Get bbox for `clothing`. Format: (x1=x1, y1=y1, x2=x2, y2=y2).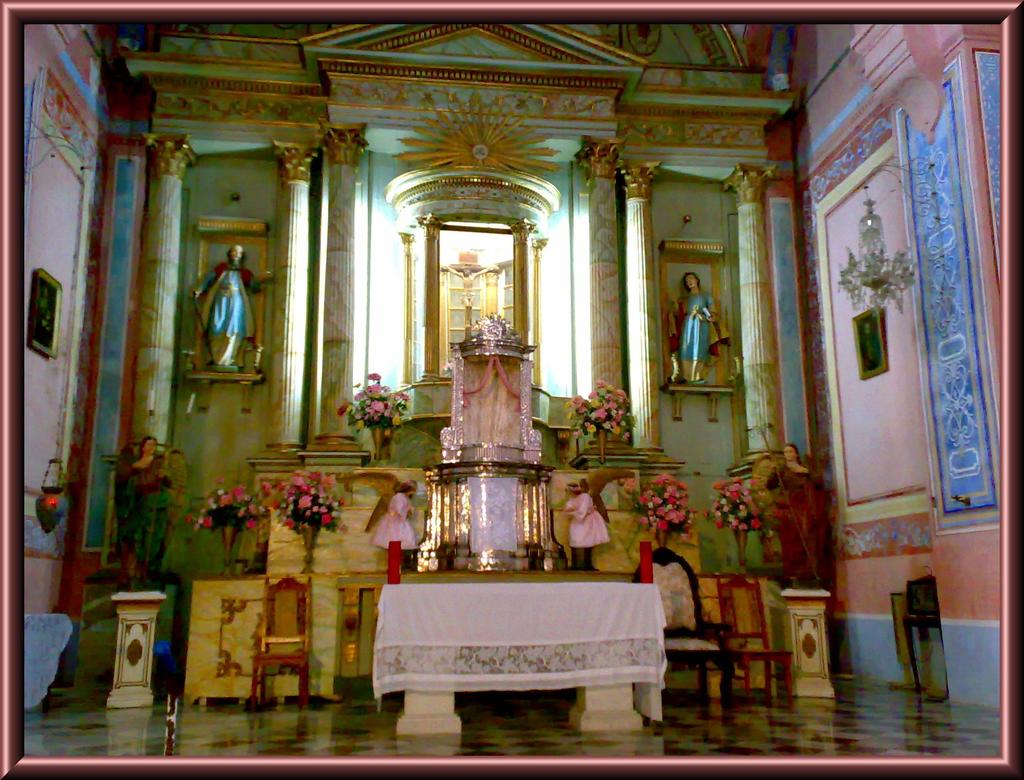
(x1=779, y1=459, x2=830, y2=581).
